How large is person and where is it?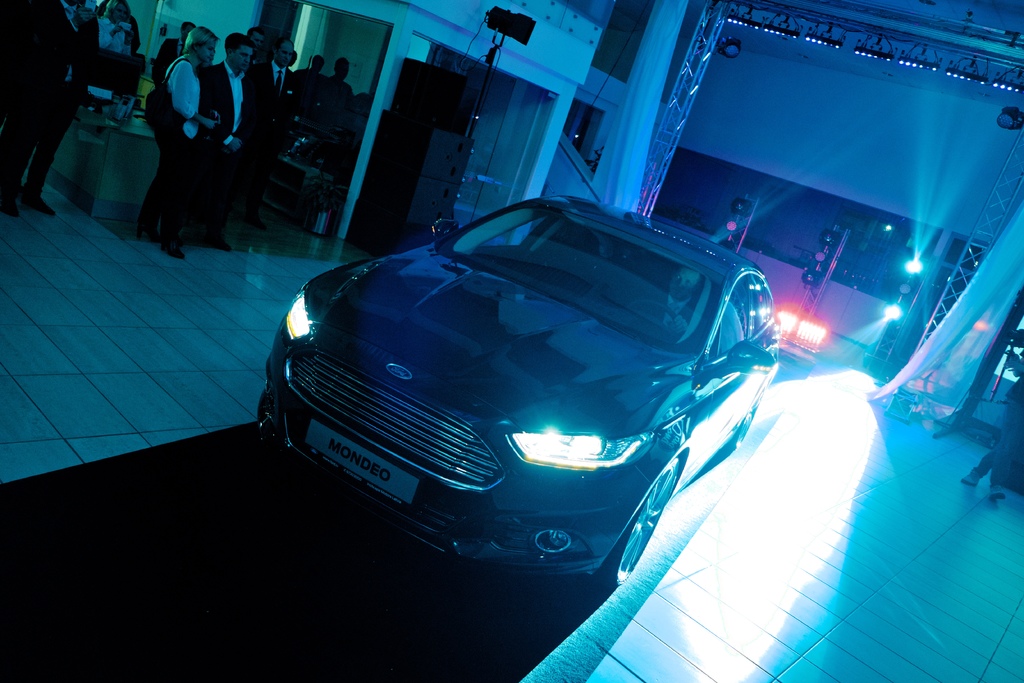
Bounding box: Rect(97, 0, 134, 113).
